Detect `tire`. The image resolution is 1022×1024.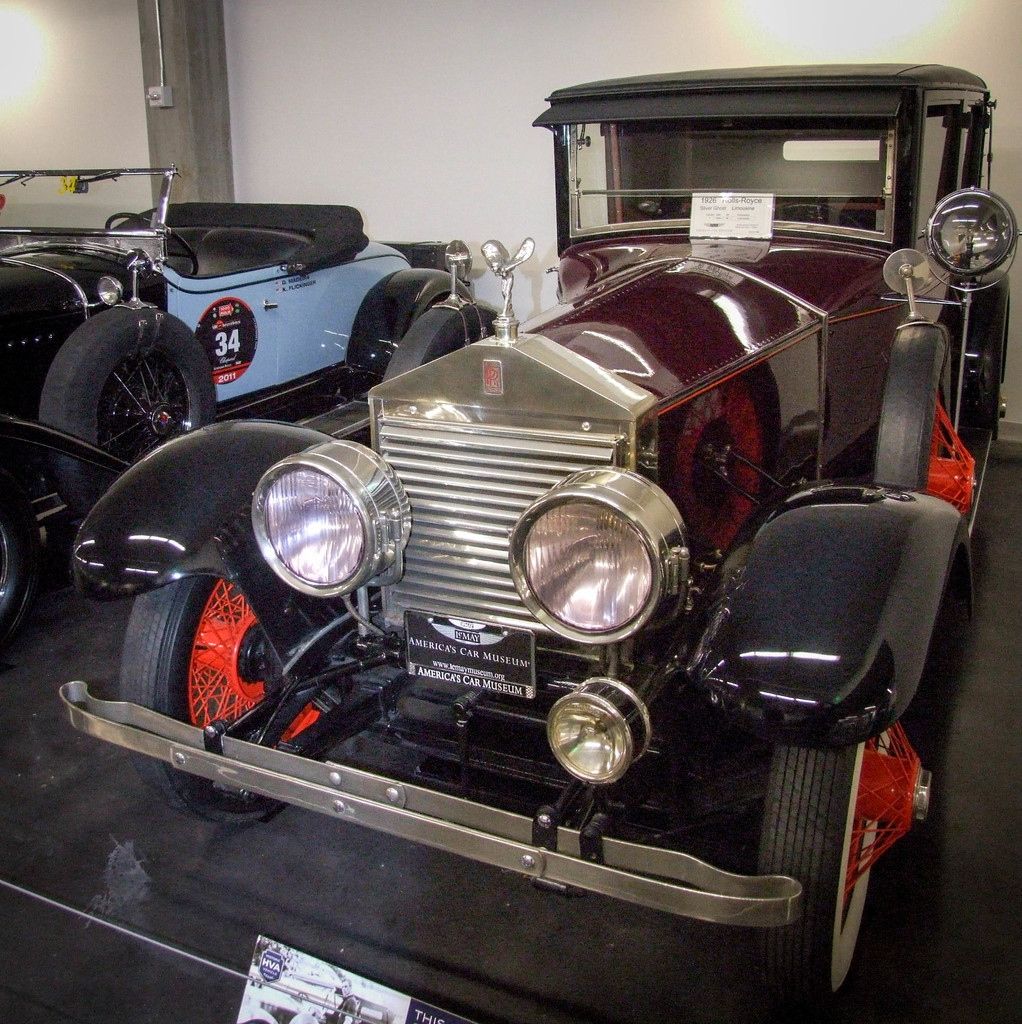
l=114, t=584, r=320, b=832.
